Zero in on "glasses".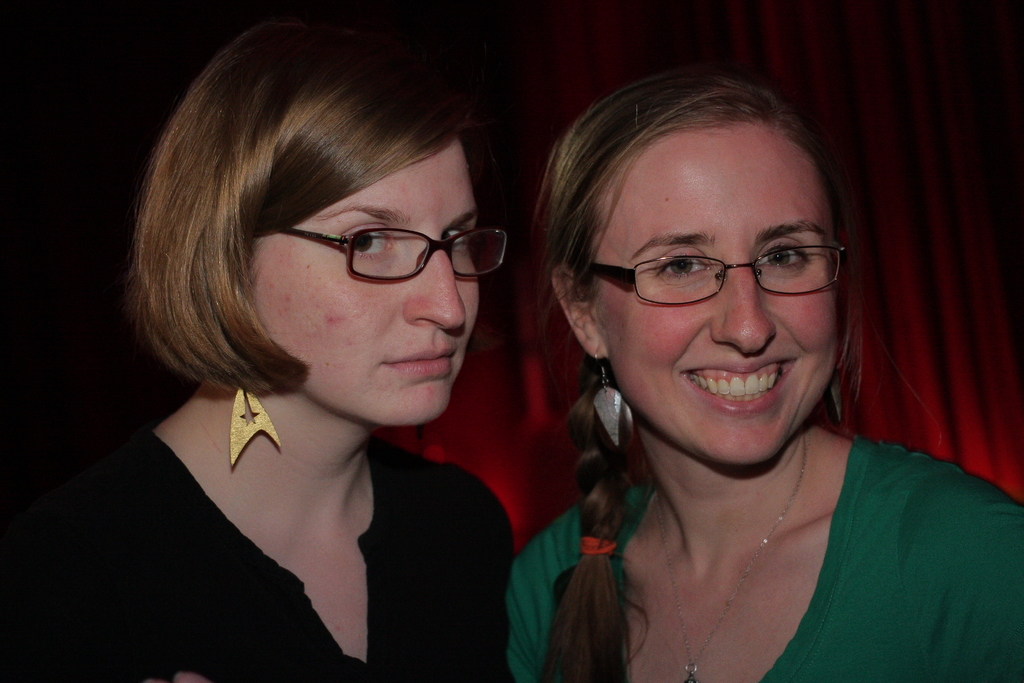
Zeroed in: bbox(247, 208, 511, 290).
